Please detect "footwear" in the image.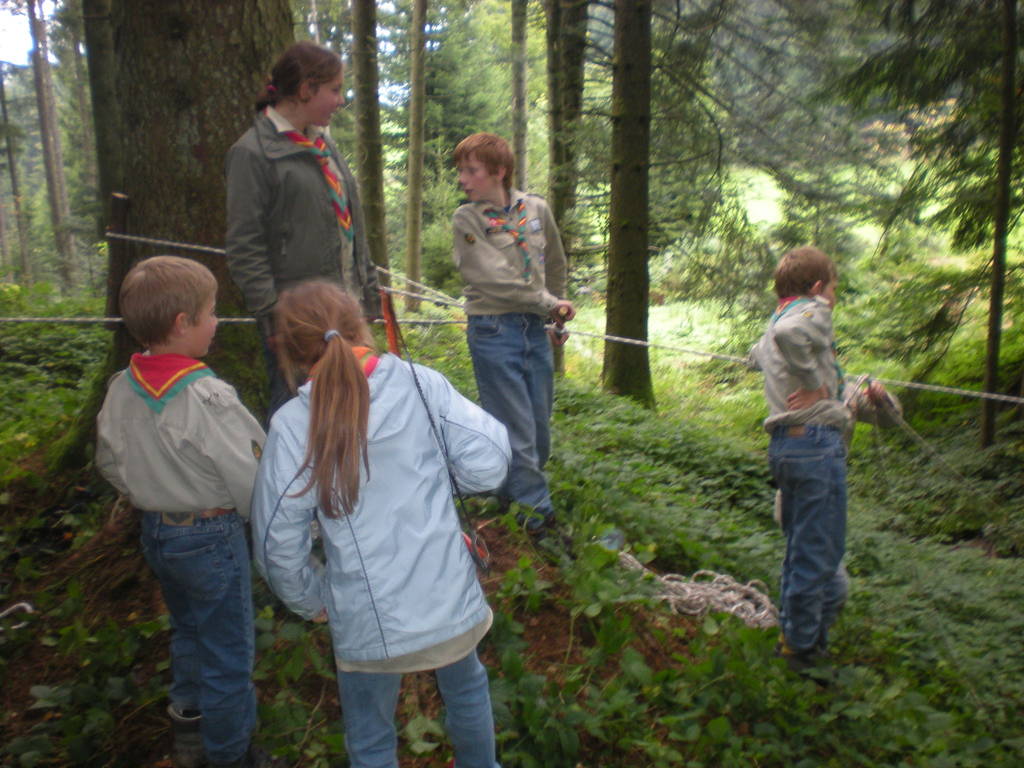
<region>531, 511, 566, 537</region>.
